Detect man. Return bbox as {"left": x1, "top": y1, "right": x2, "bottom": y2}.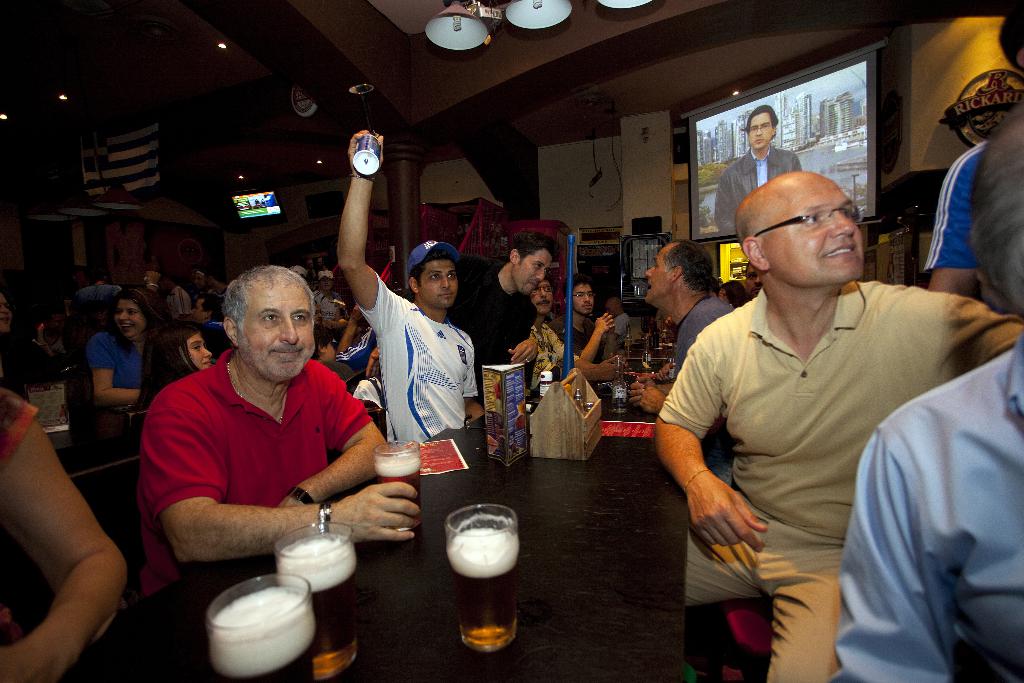
{"left": 188, "top": 297, "right": 234, "bottom": 348}.
